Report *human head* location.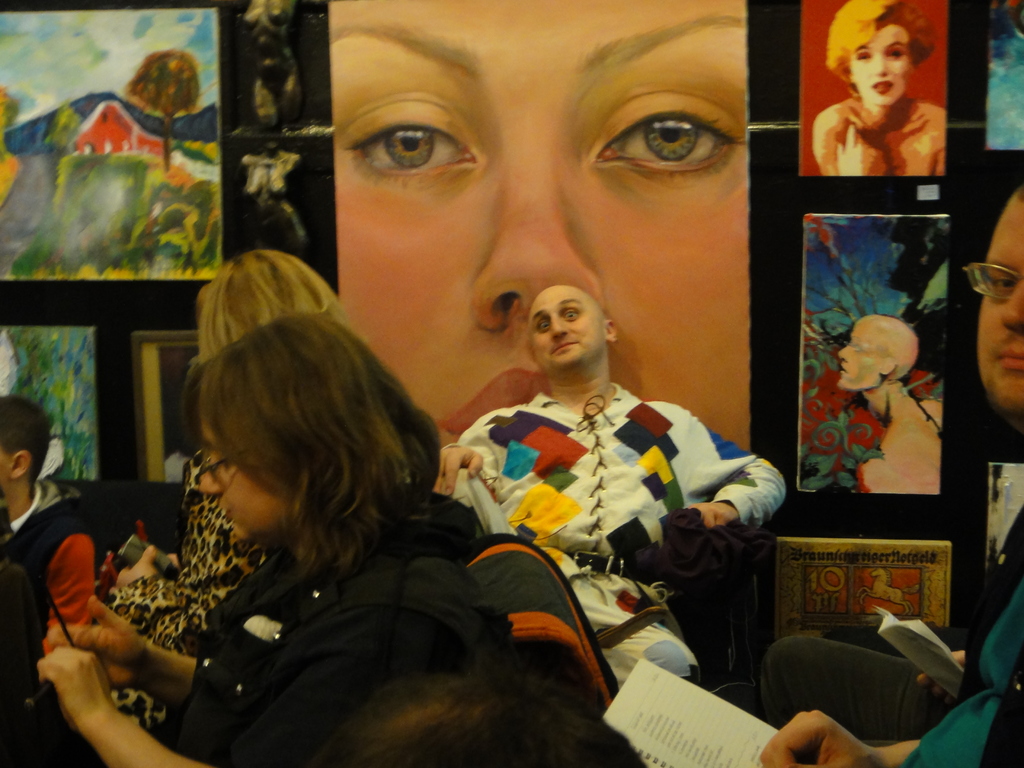
Report: box=[307, 672, 648, 767].
